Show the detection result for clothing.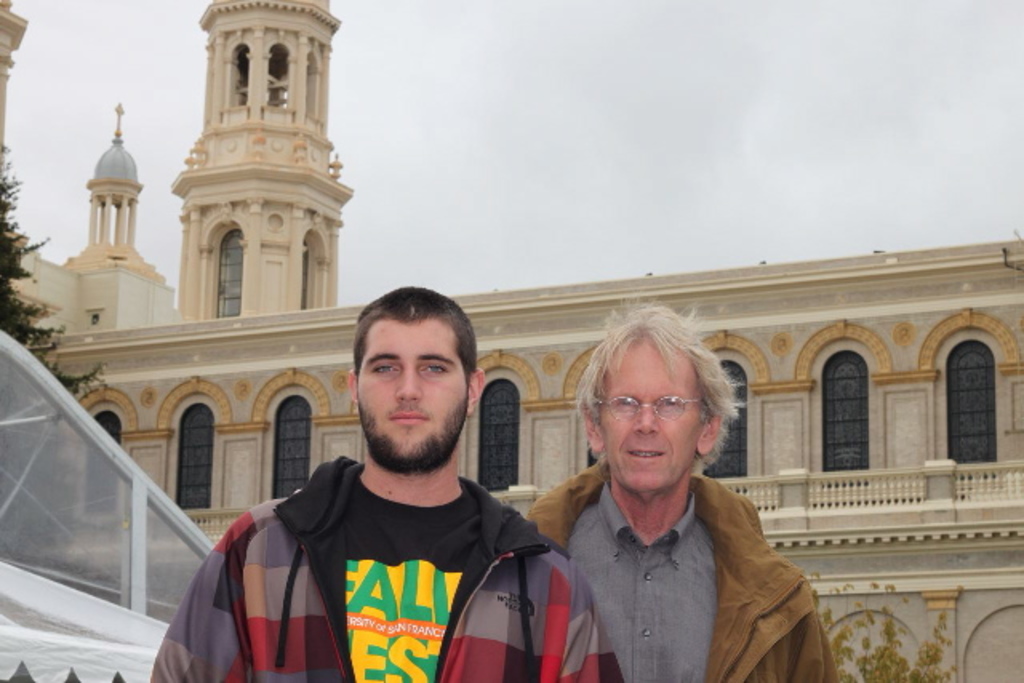
149 456 624 681.
